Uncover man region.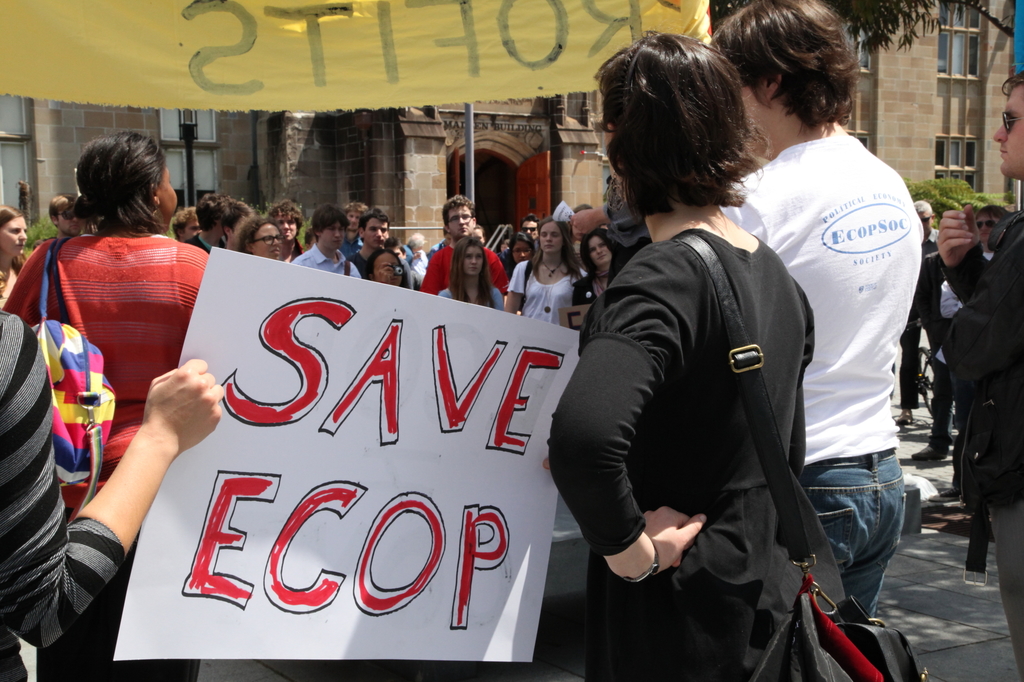
Uncovered: bbox=(290, 205, 364, 280).
